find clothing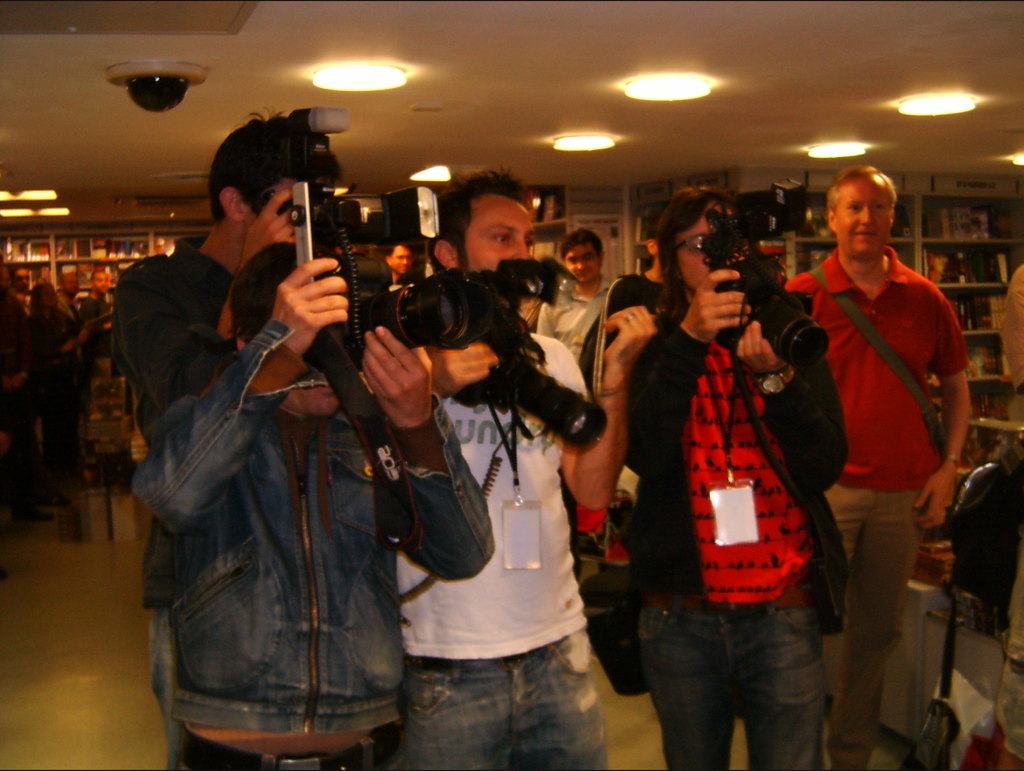
box(0, 289, 33, 505)
